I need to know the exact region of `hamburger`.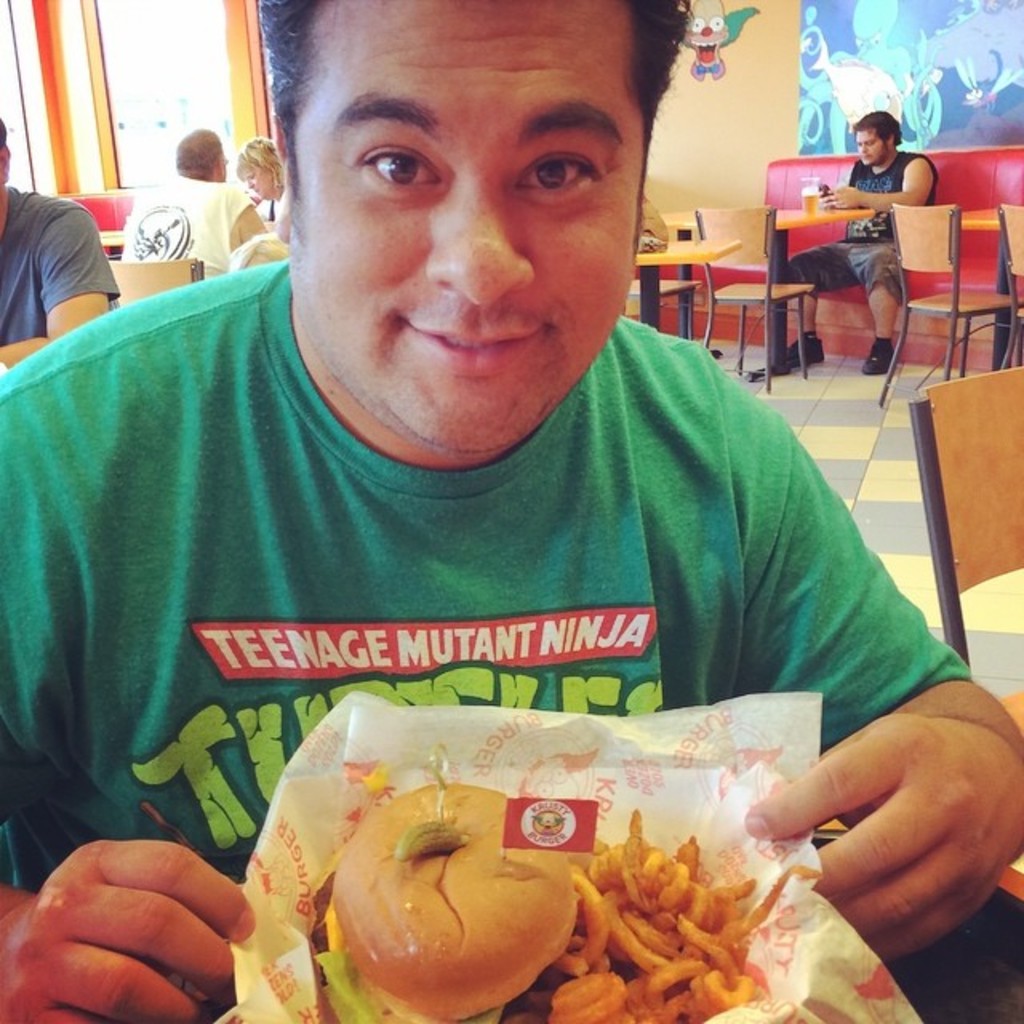
Region: [left=312, top=781, right=582, bottom=1022].
